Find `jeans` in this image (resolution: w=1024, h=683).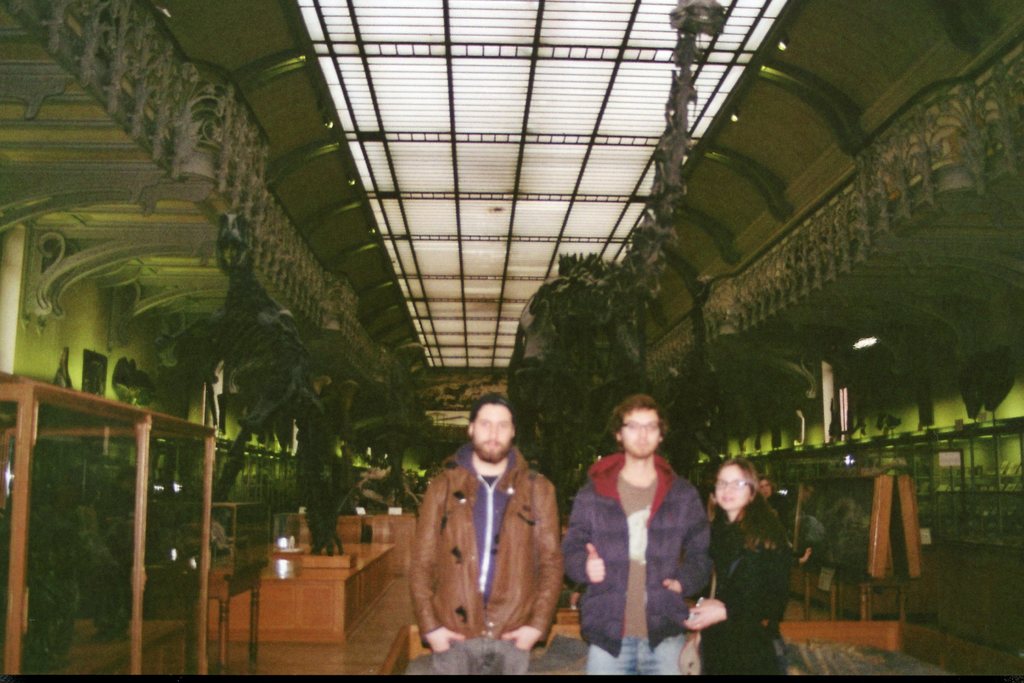
(433,638,529,675).
